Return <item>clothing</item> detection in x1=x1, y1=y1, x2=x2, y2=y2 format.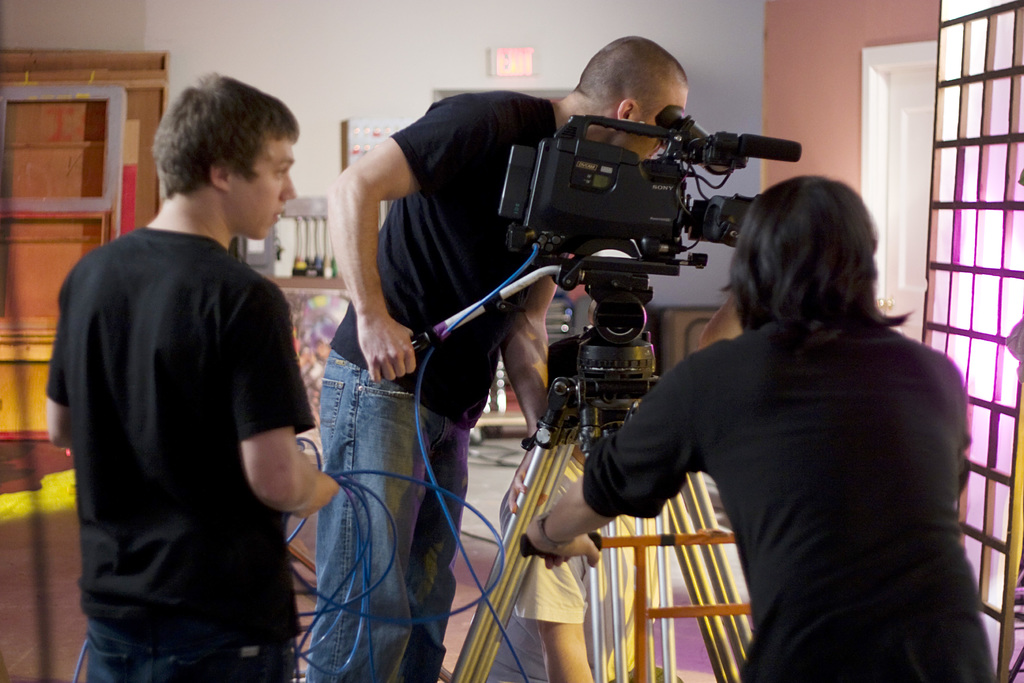
x1=595, y1=325, x2=1001, y2=682.
